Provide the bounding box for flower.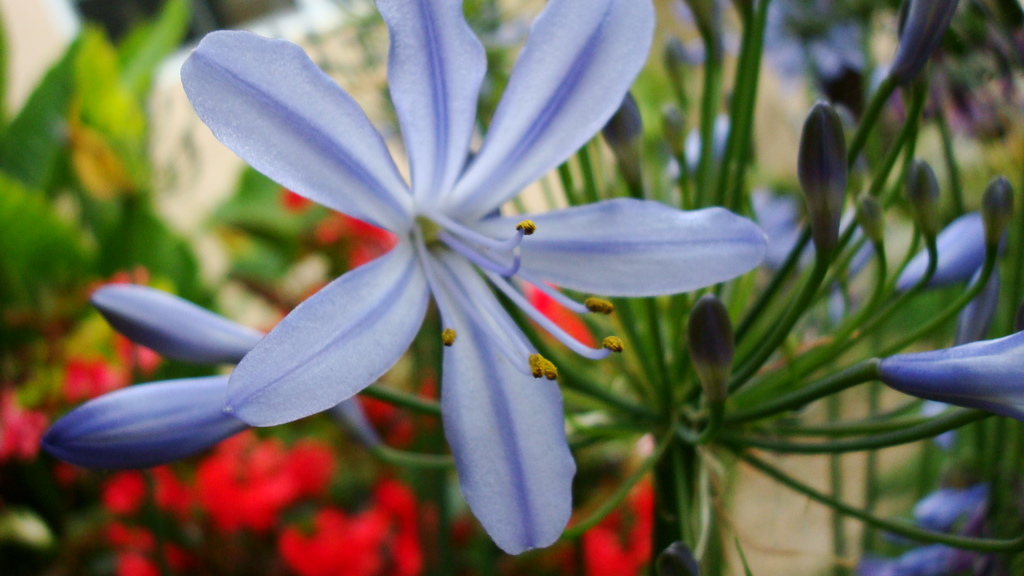
<region>877, 327, 1018, 421</region>.
